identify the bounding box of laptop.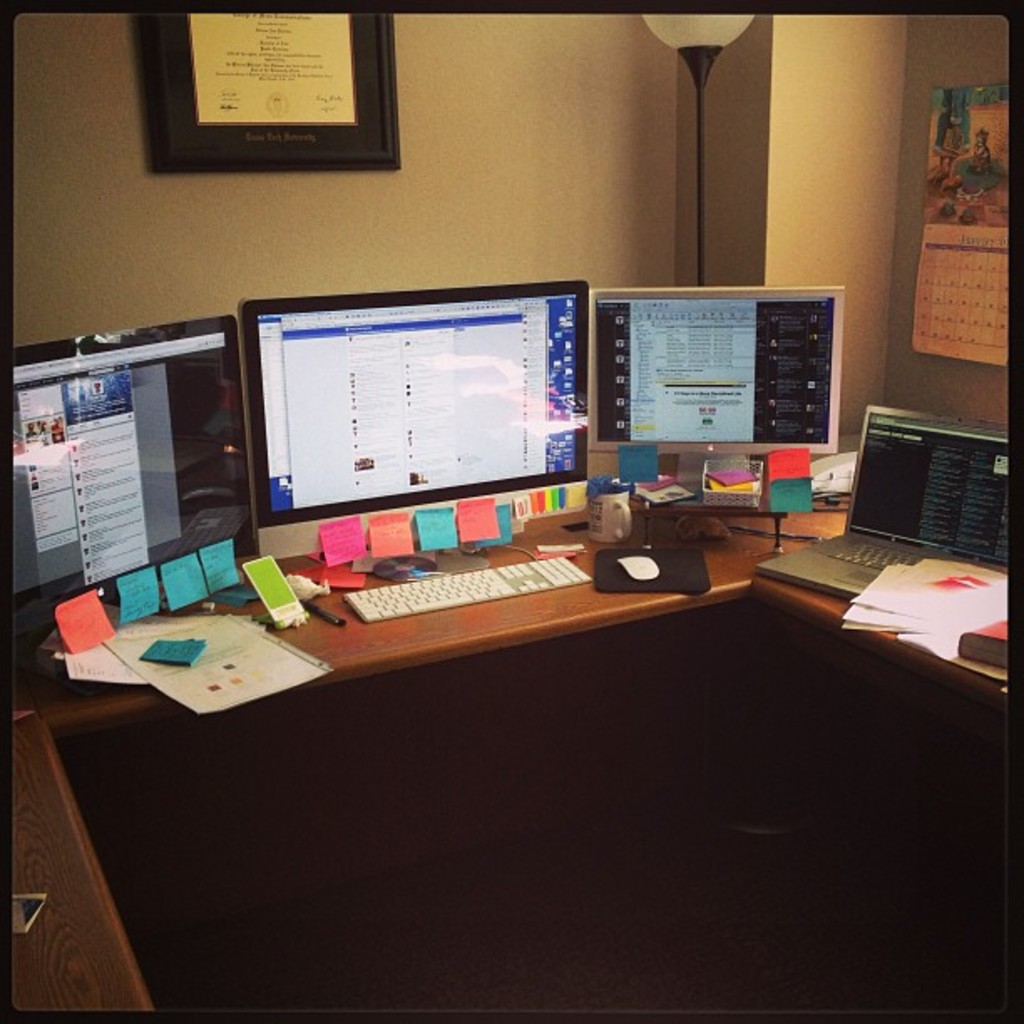
select_region(750, 408, 1016, 601).
